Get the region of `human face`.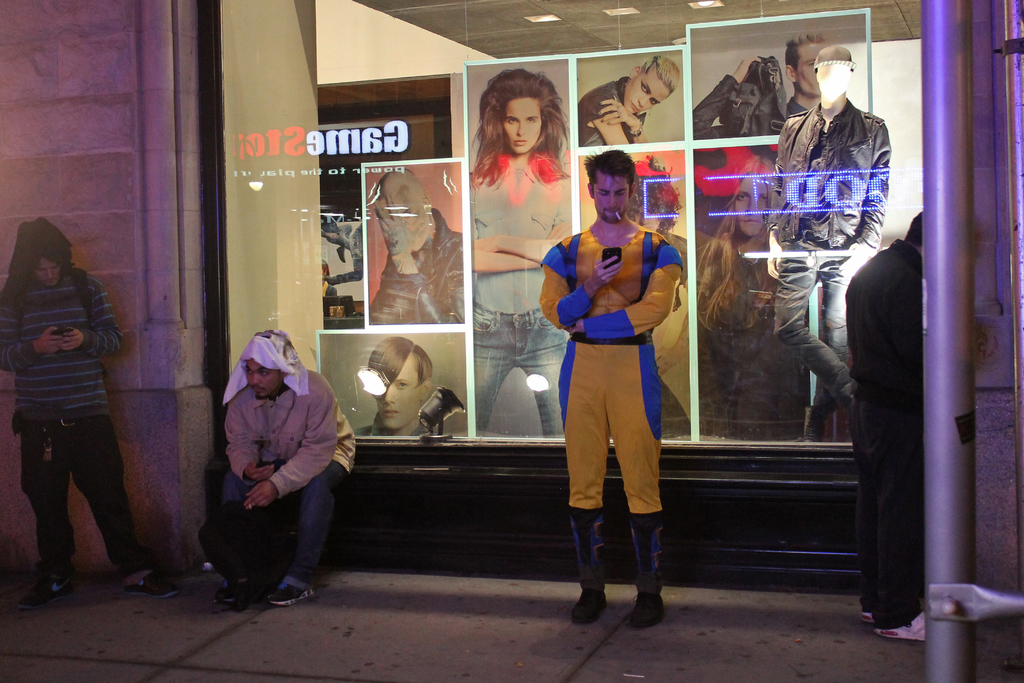
(x1=383, y1=189, x2=428, y2=249).
